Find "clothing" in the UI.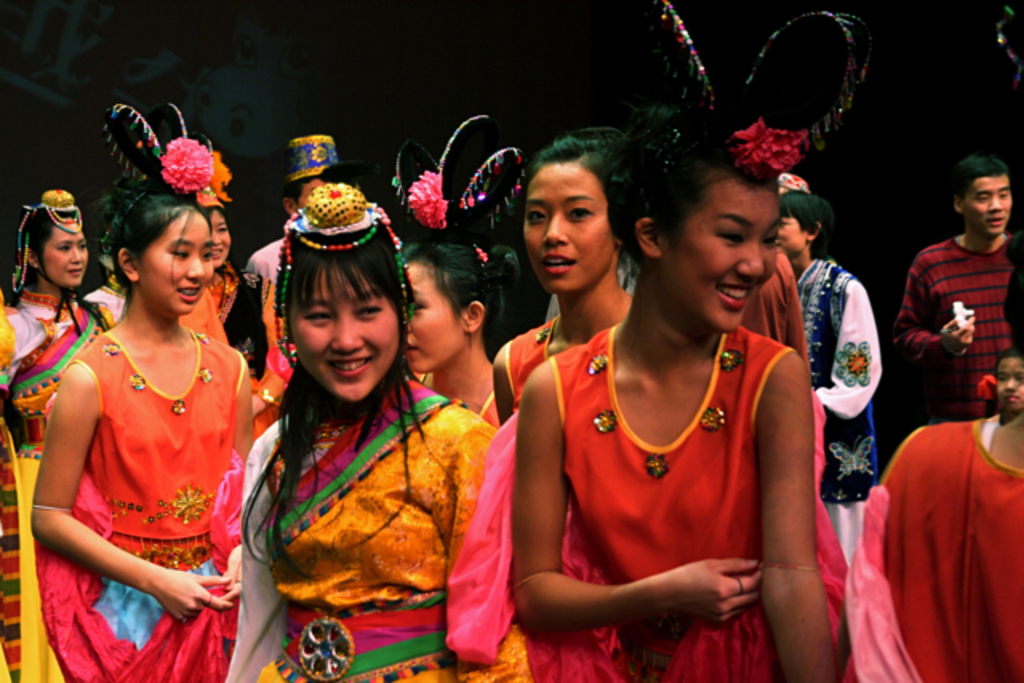
UI element at <region>0, 288, 96, 681</region>.
